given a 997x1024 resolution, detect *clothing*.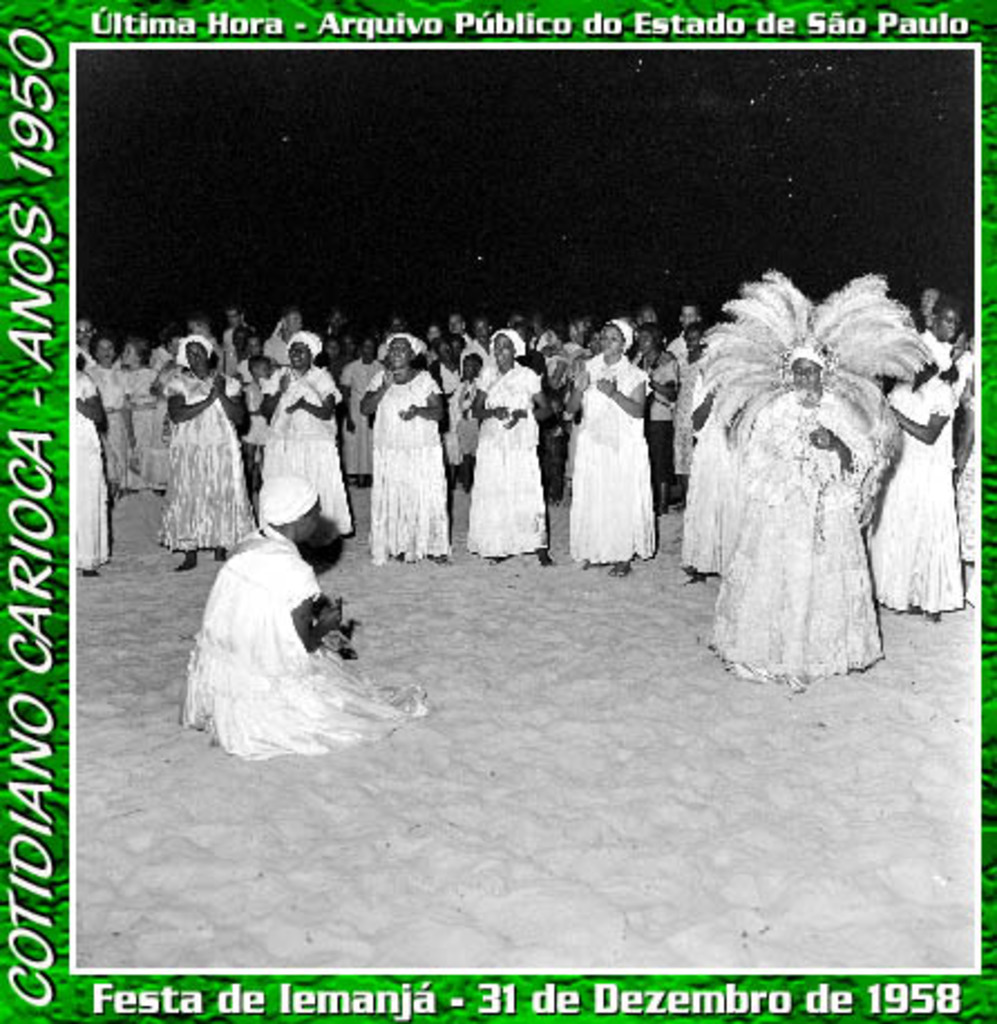
x1=150 y1=371 x2=259 y2=554.
